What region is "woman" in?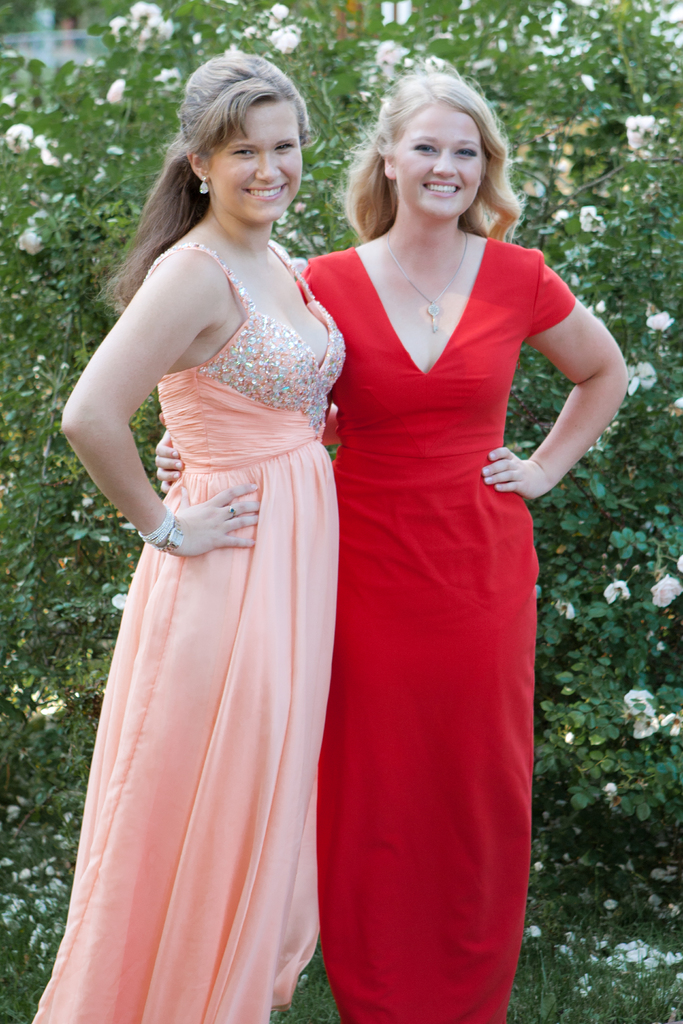
<region>296, 76, 632, 1023</region>.
